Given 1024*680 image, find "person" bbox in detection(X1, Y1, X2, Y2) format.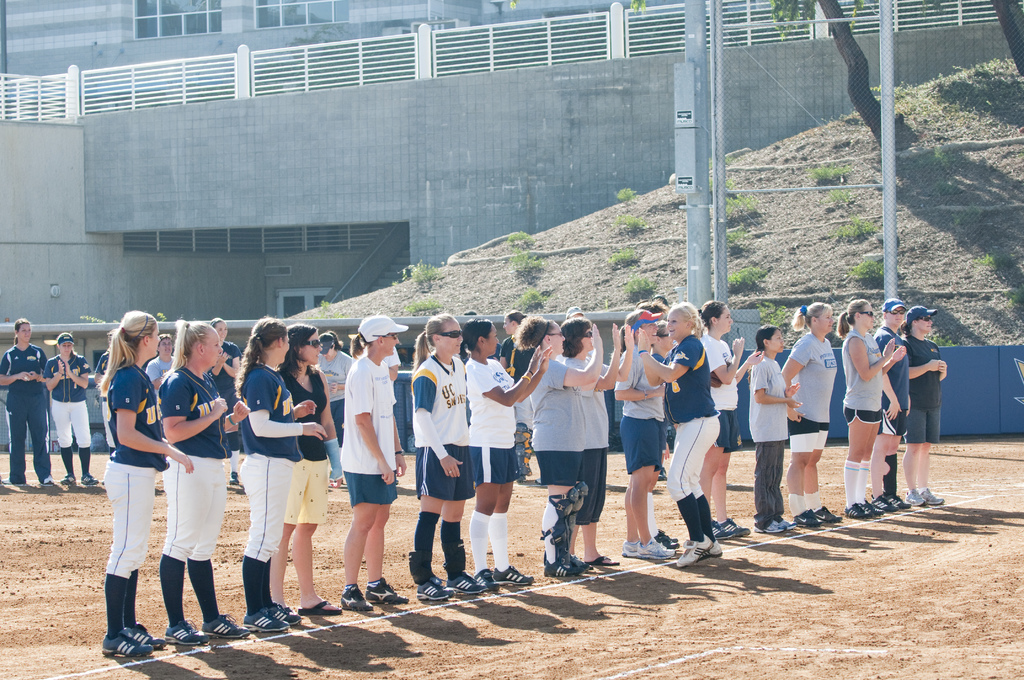
detection(612, 309, 669, 557).
